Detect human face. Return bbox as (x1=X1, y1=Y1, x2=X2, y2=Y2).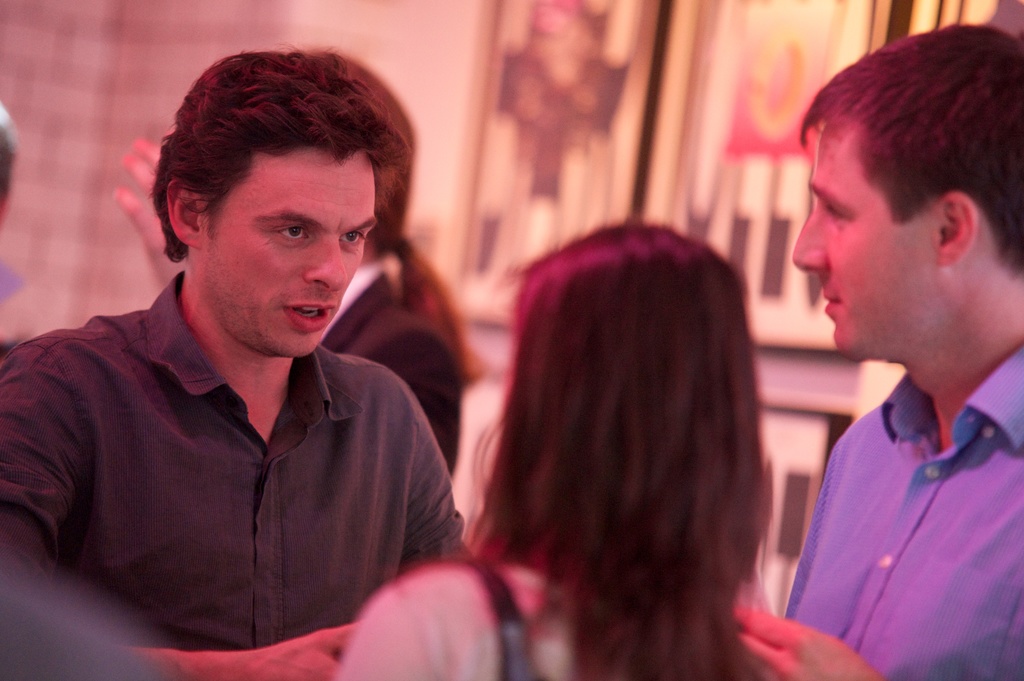
(x1=186, y1=122, x2=380, y2=362).
